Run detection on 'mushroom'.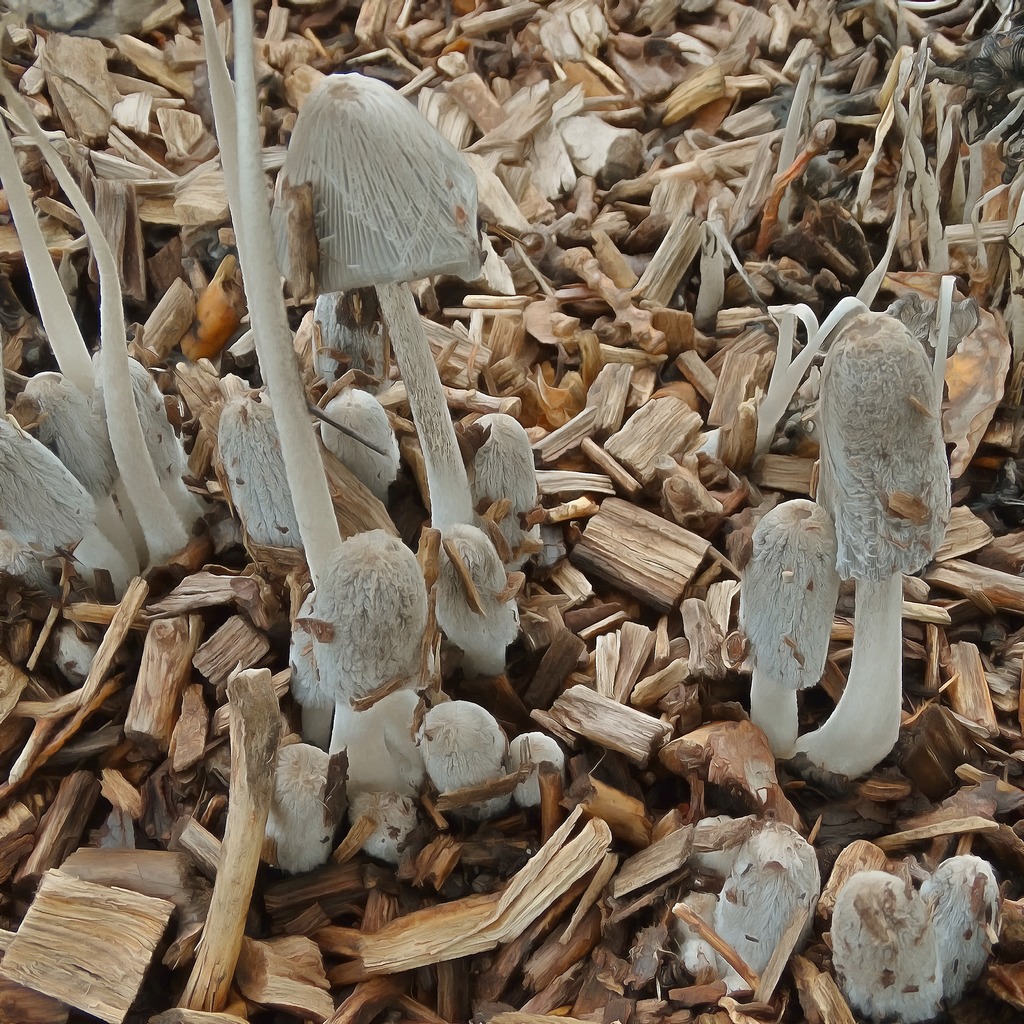
Result: box=[831, 872, 938, 1014].
